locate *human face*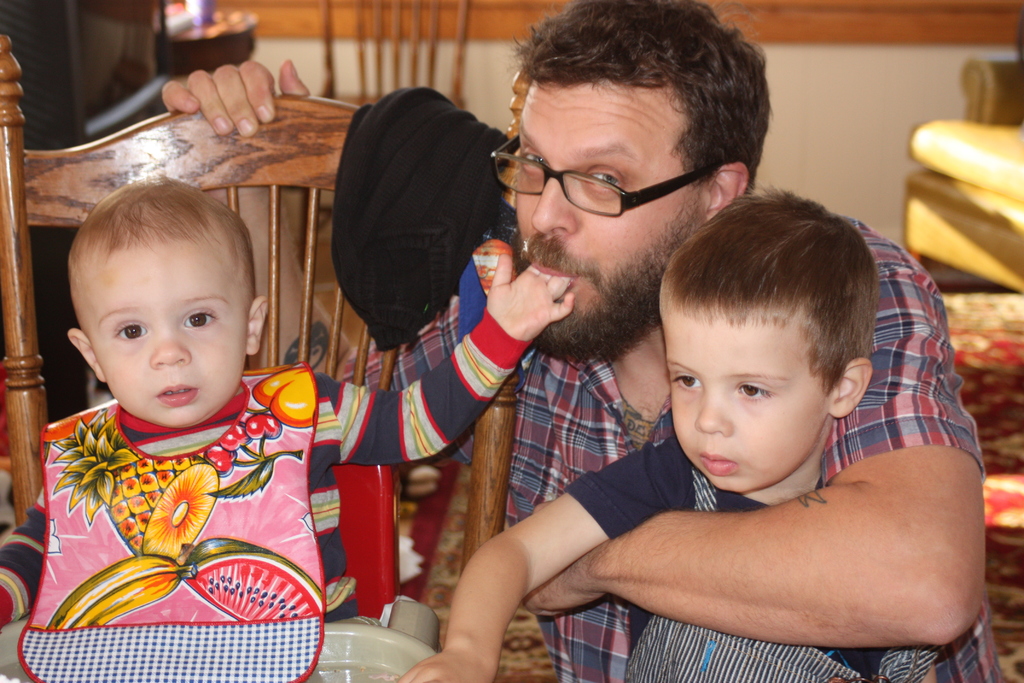
BBox(515, 79, 709, 353)
